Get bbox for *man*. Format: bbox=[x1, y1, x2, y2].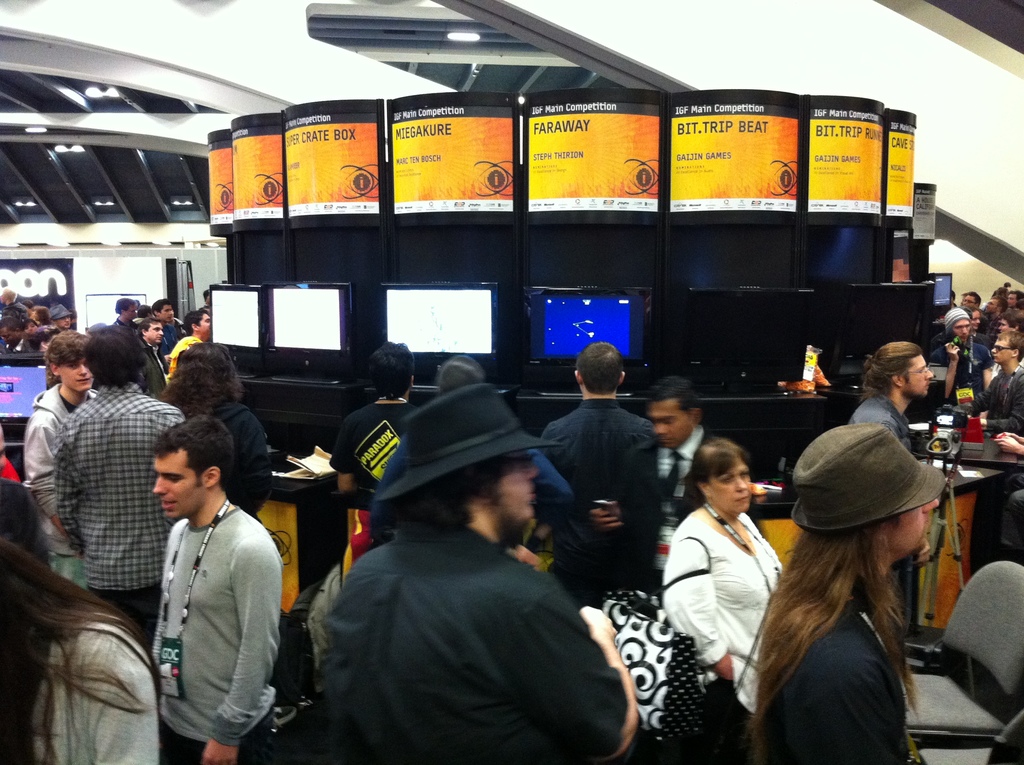
bbox=[317, 382, 637, 764].
